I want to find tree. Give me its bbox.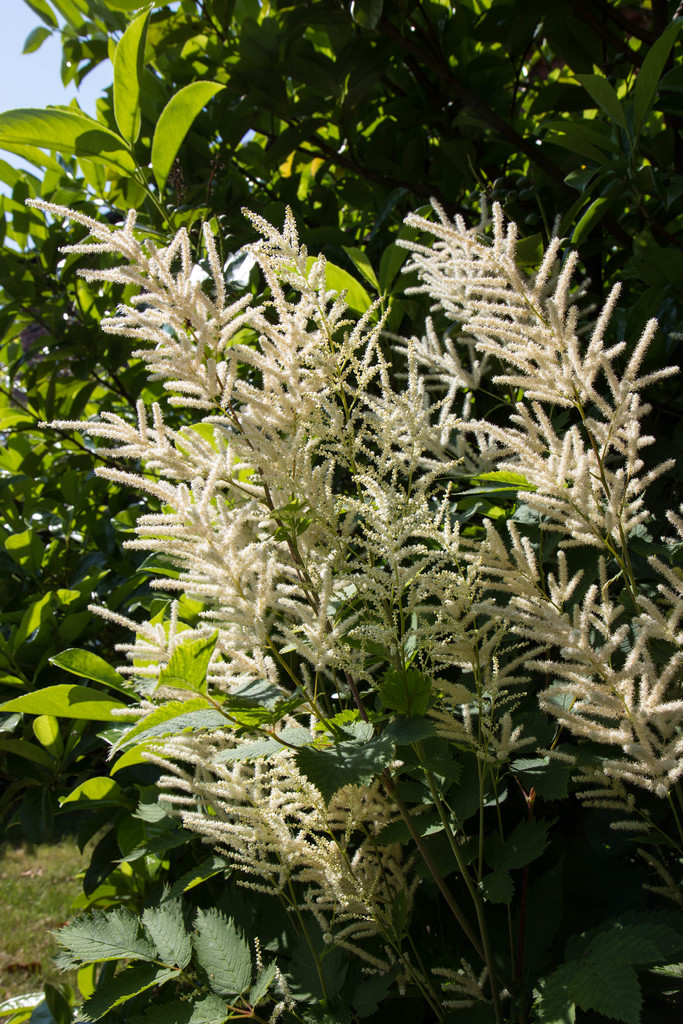
box=[0, 0, 682, 758].
